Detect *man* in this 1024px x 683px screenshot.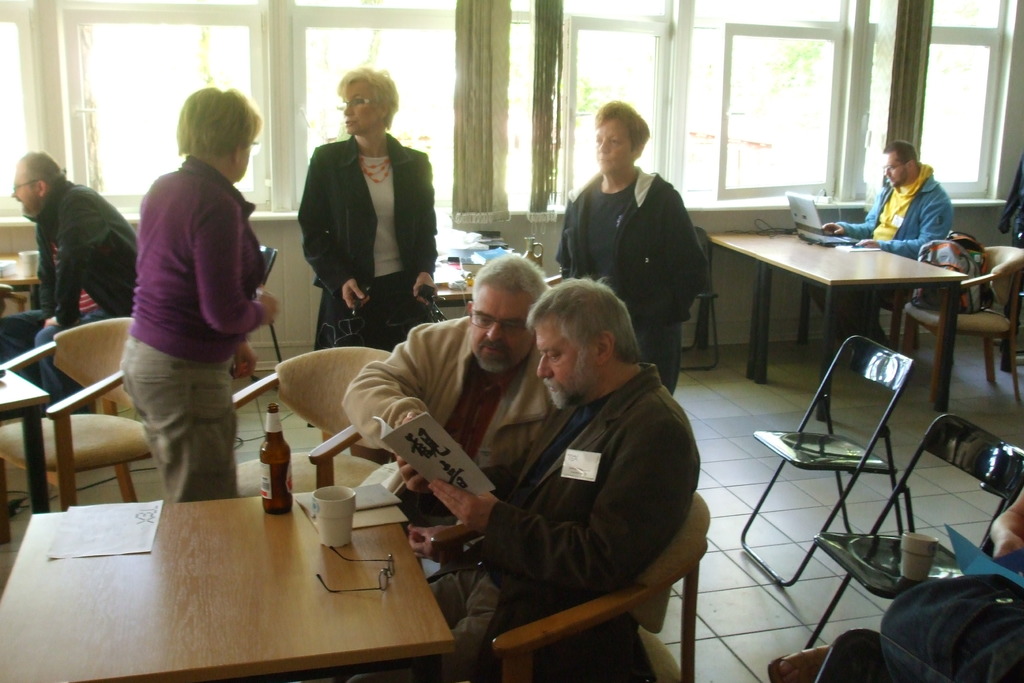
Detection: rect(824, 140, 956, 253).
